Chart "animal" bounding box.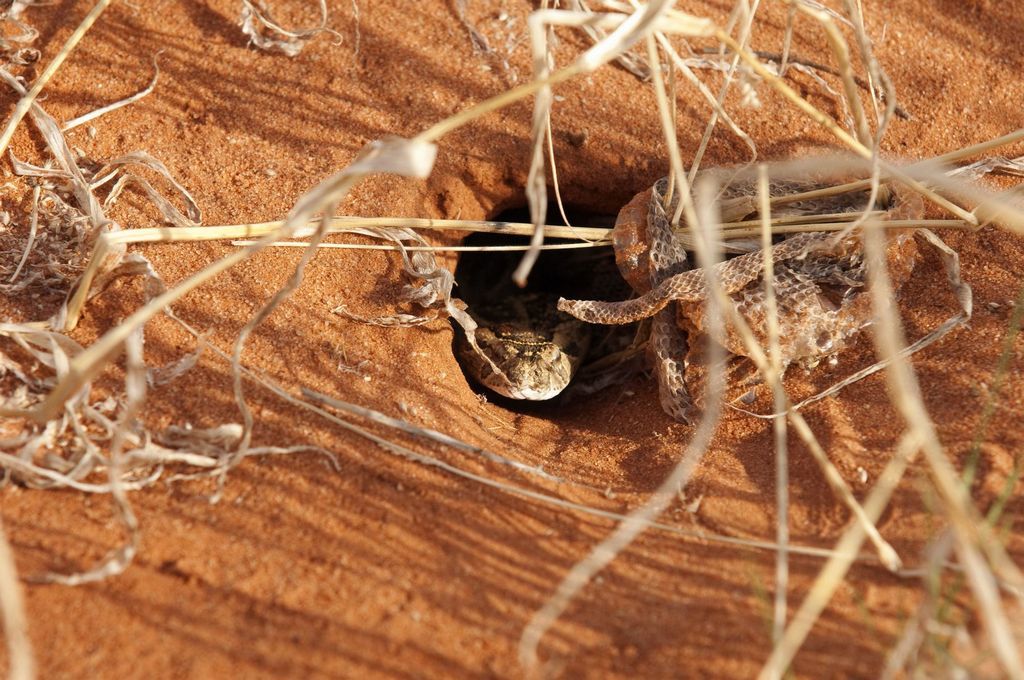
Charted: (549,150,919,426).
